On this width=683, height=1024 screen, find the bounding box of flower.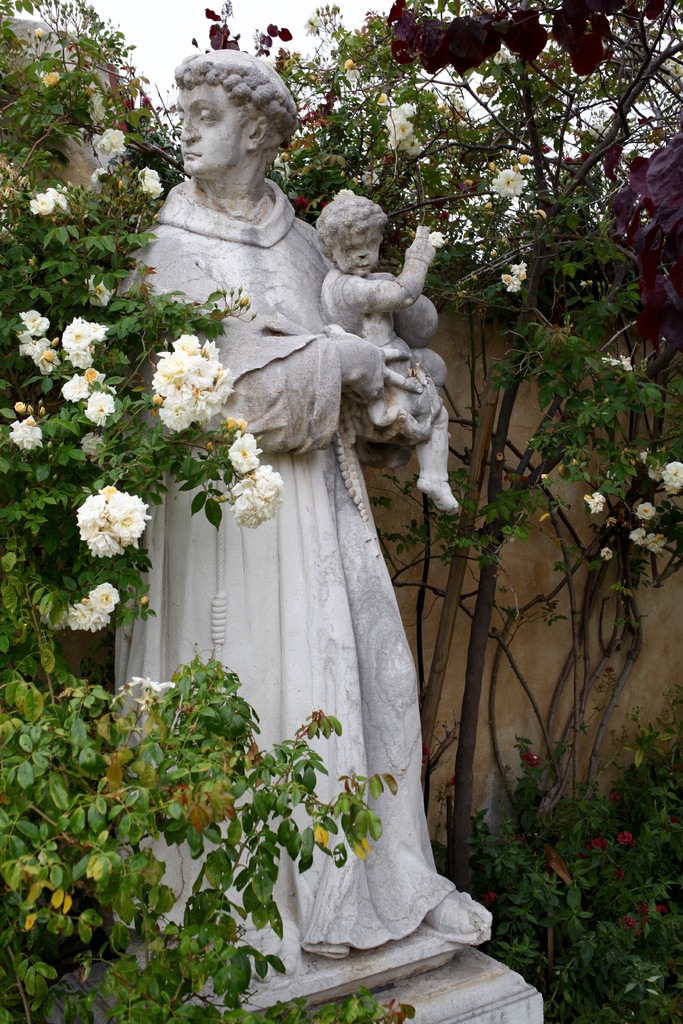
Bounding box: [136, 161, 174, 199].
